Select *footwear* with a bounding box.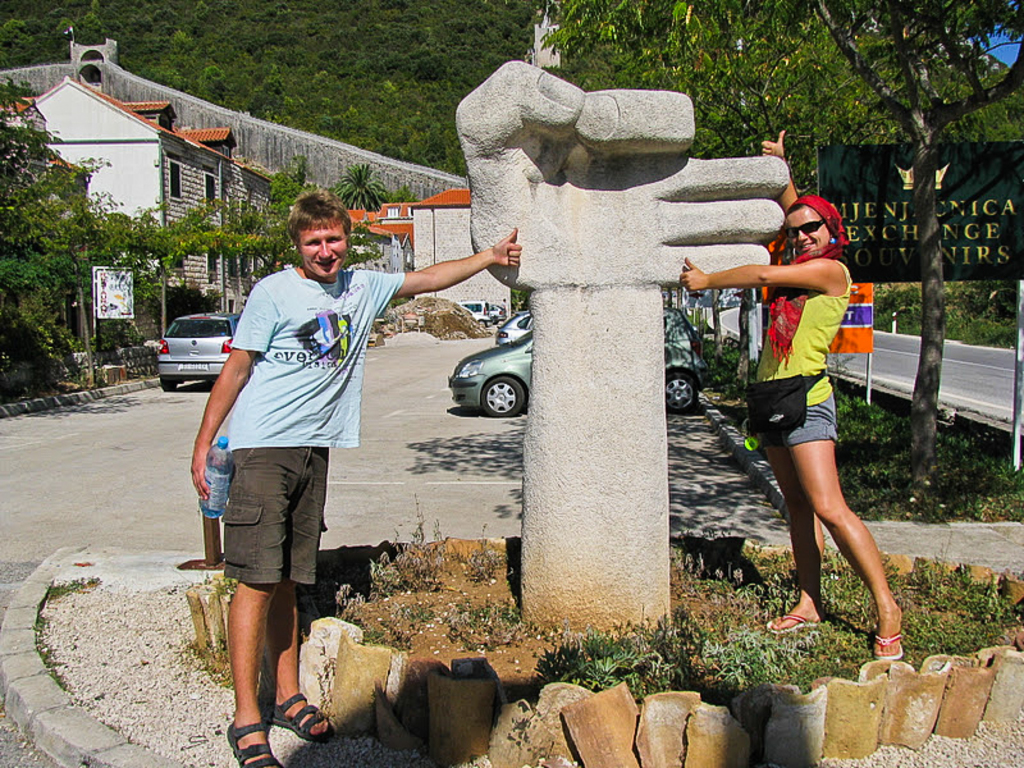
[223,717,296,767].
